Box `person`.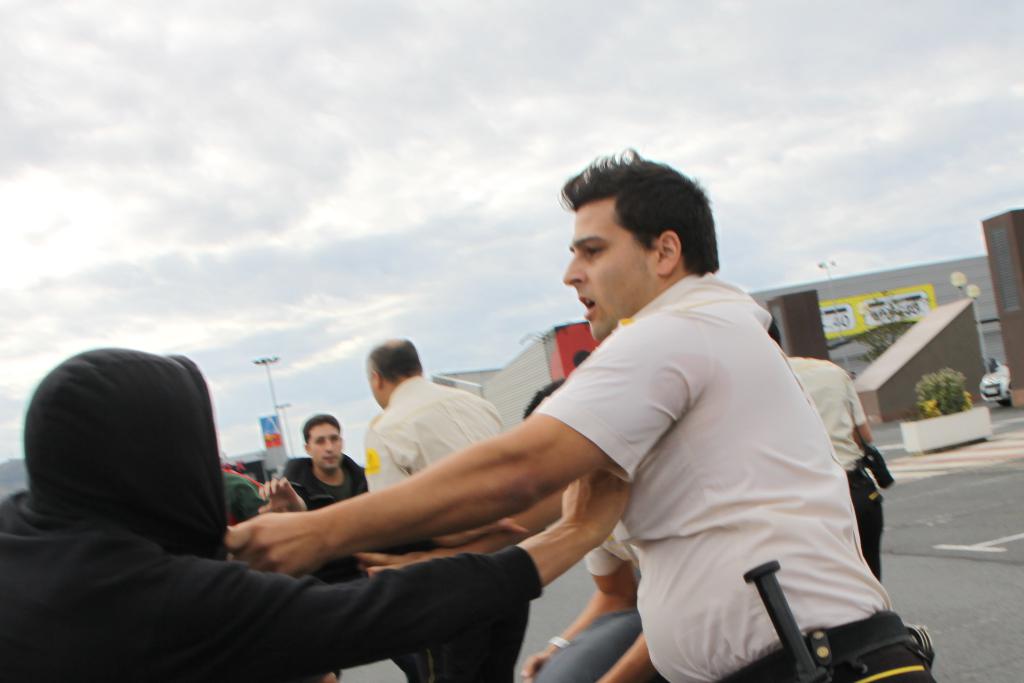
x1=775, y1=326, x2=885, y2=574.
